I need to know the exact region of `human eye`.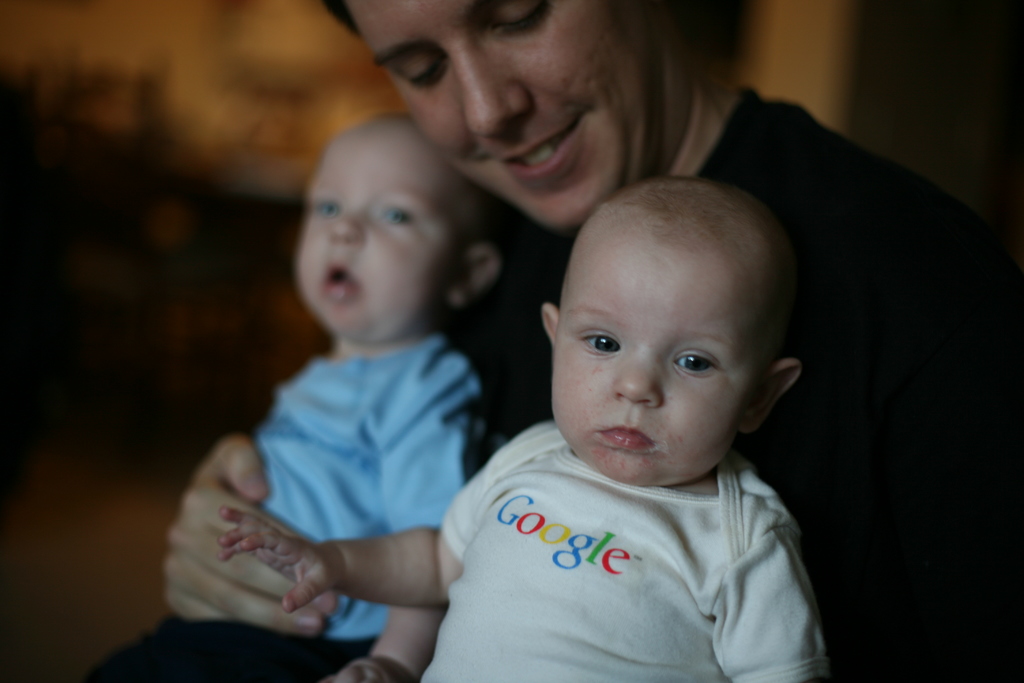
Region: [x1=392, y1=58, x2=449, y2=92].
